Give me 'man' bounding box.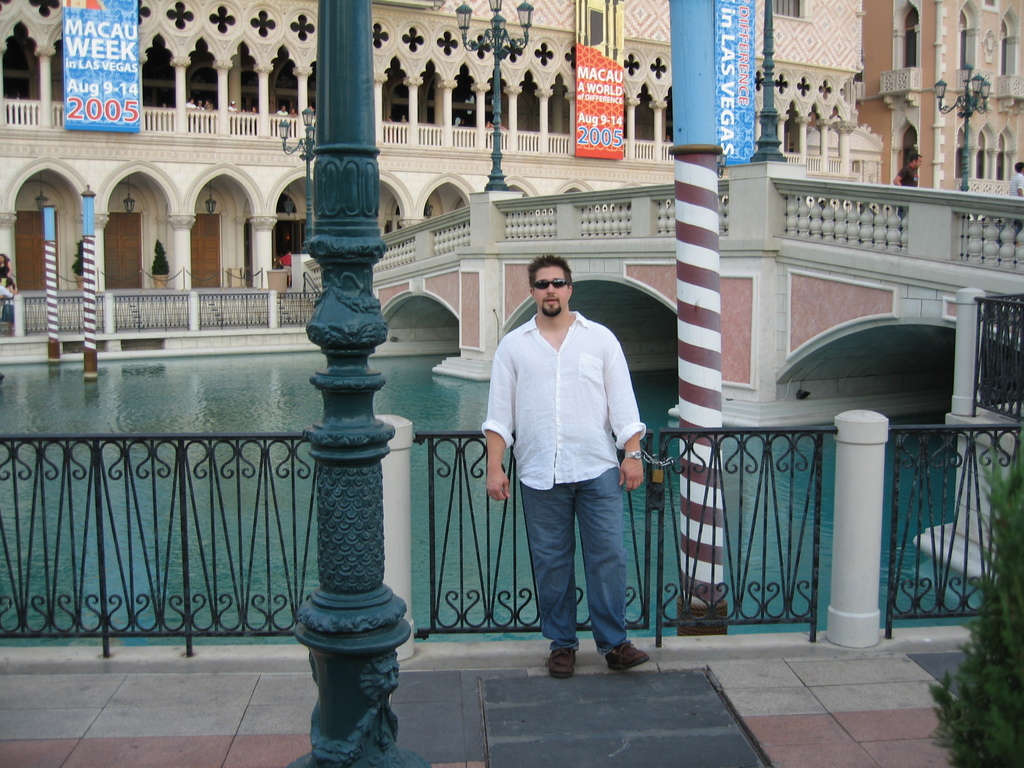
486,271,657,690.
